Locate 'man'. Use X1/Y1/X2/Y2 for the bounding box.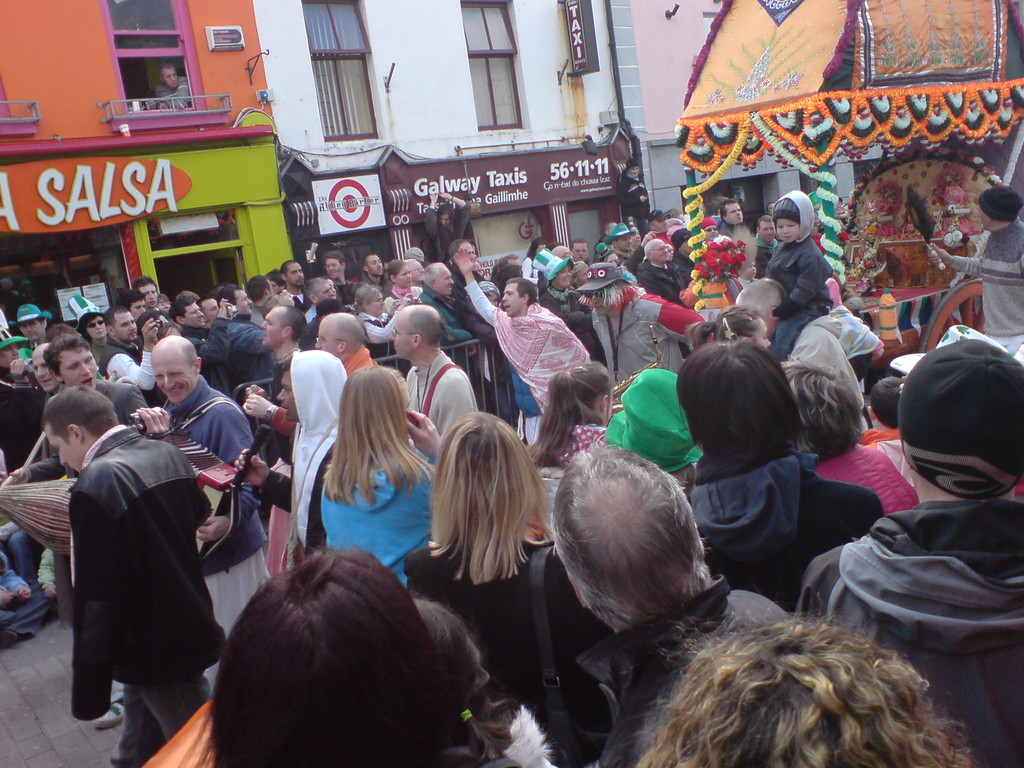
612/223/633/265.
